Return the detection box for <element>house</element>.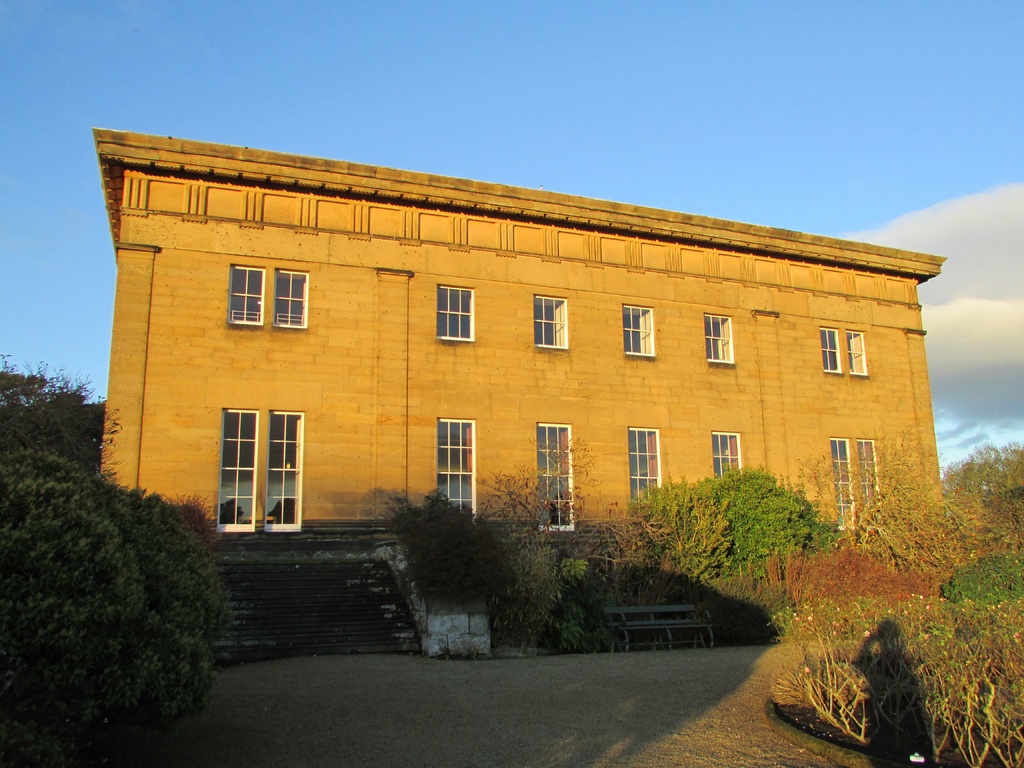
pyautogui.locateOnScreen(92, 118, 954, 561).
